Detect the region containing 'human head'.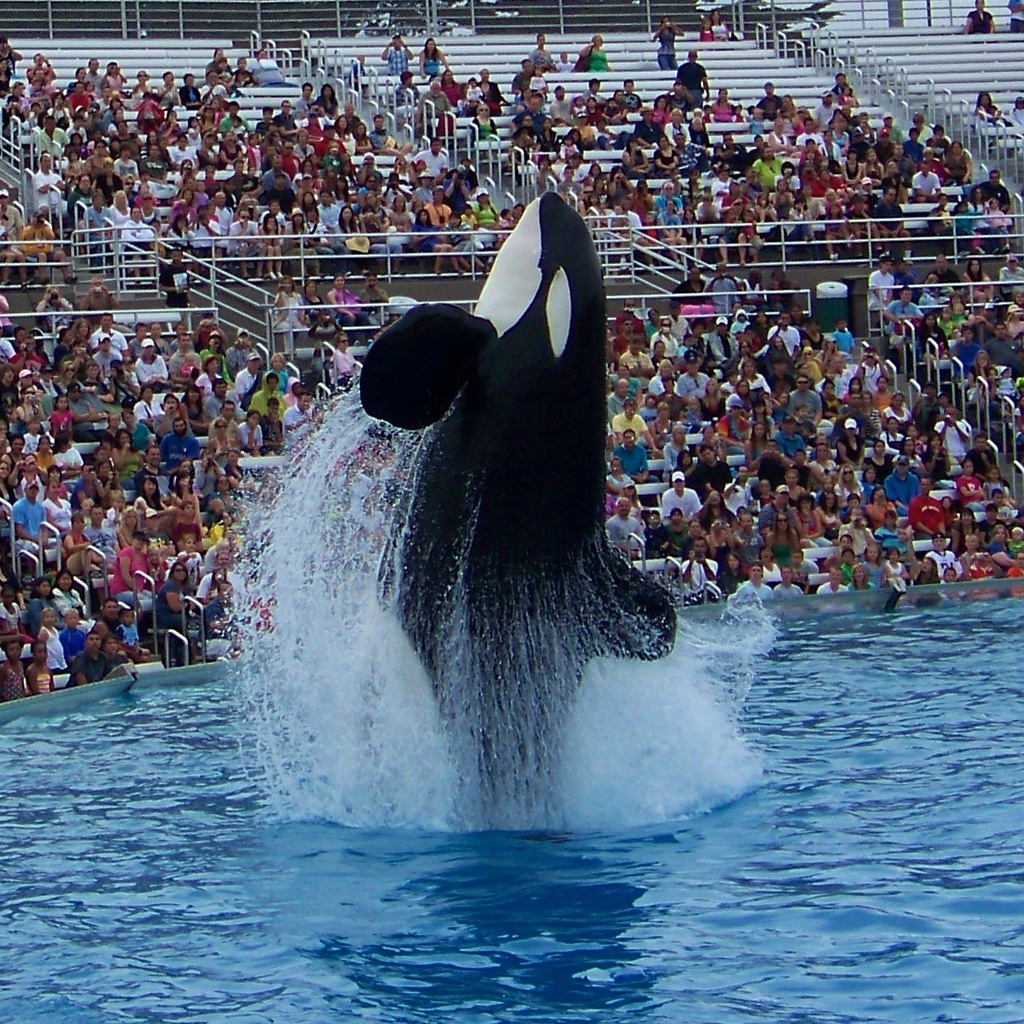
l=261, t=375, r=279, b=391.
